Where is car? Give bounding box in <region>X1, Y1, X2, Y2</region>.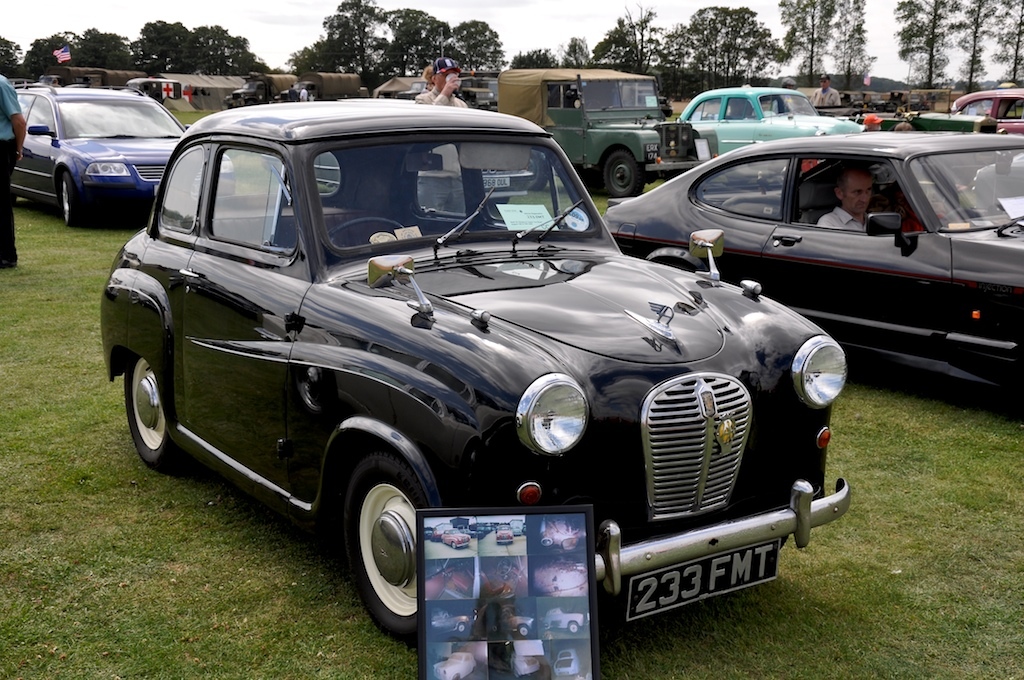
<region>0, 78, 232, 231</region>.
